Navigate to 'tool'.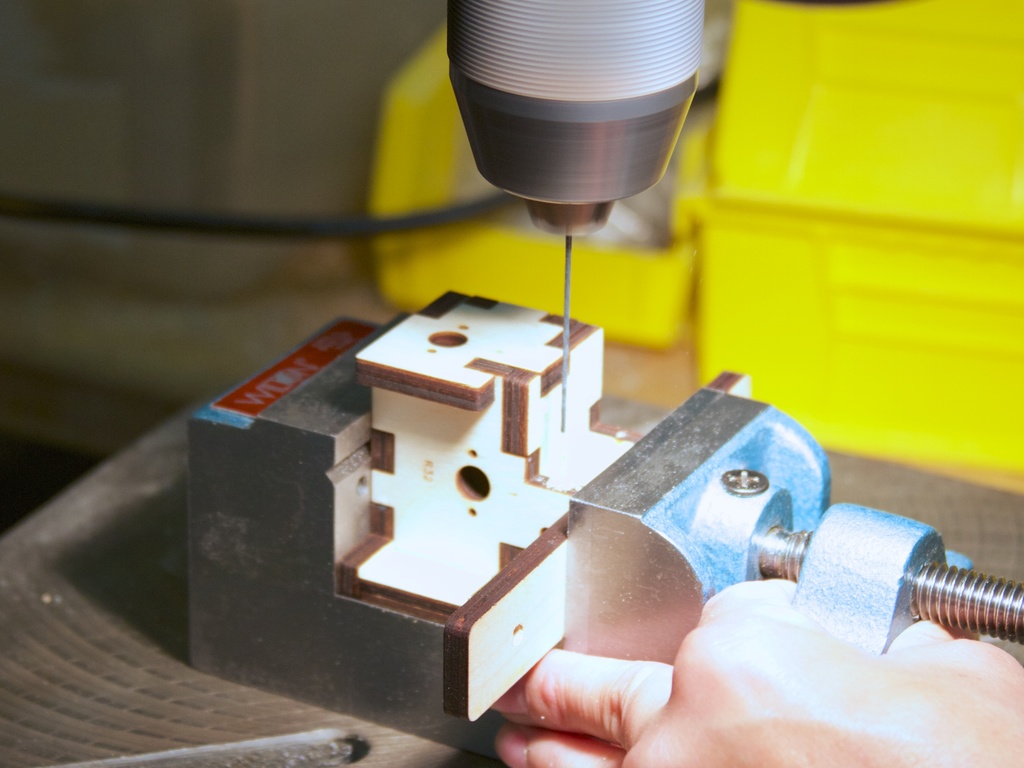
Navigation target: bbox=(150, 282, 929, 748).
